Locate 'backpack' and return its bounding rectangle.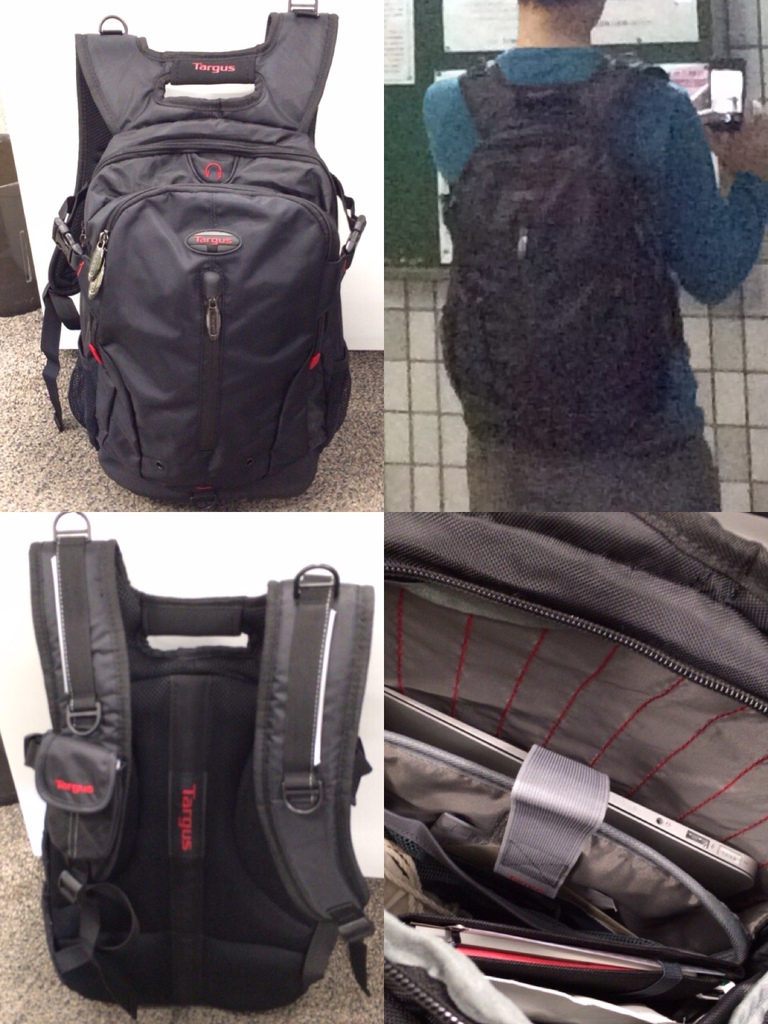
24,505,367,1007.
